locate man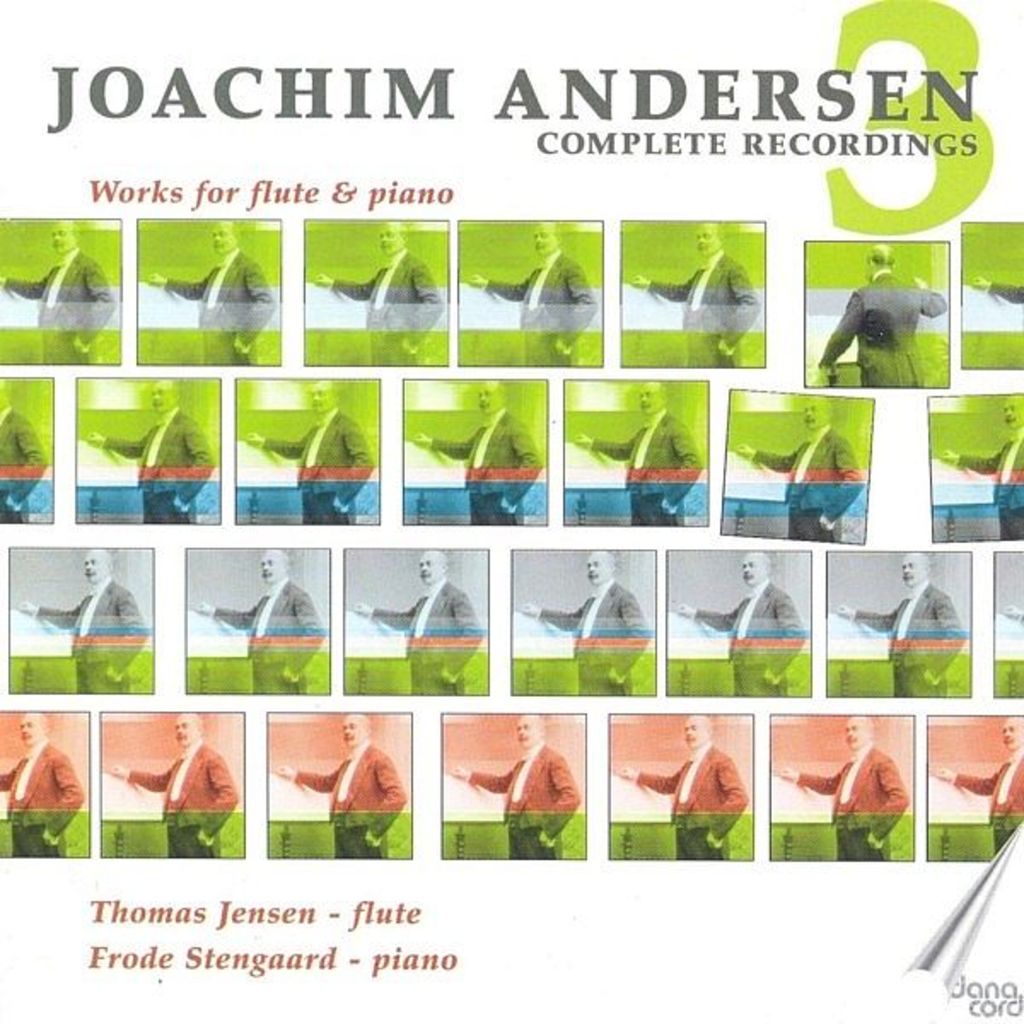
<region>840, 548, 963, 698</region>
